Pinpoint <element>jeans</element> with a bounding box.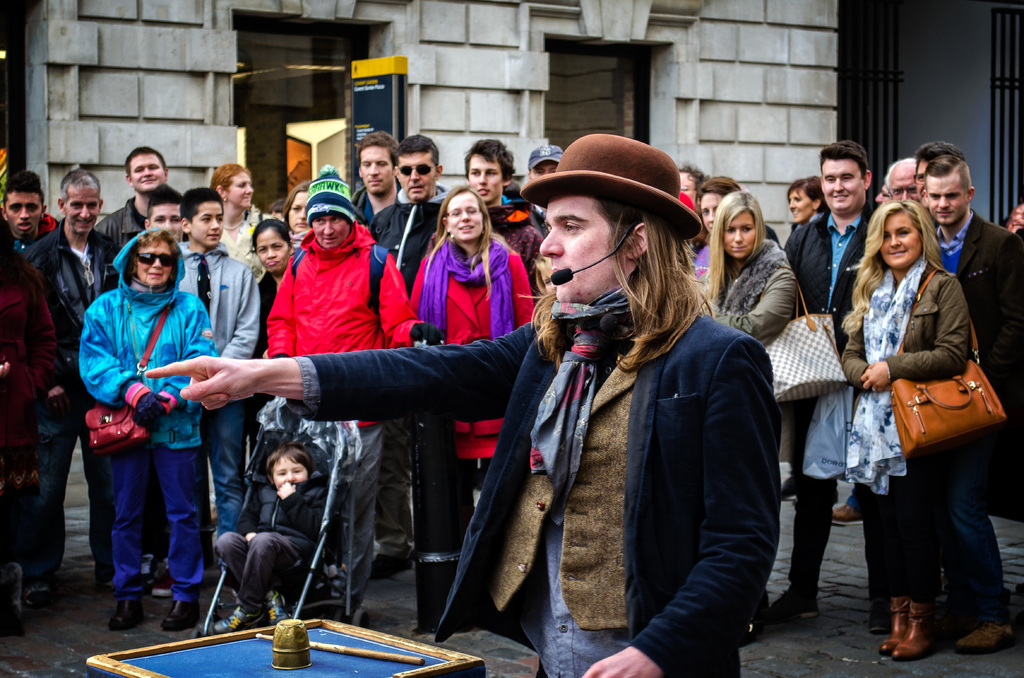
(204,404,256,526).
